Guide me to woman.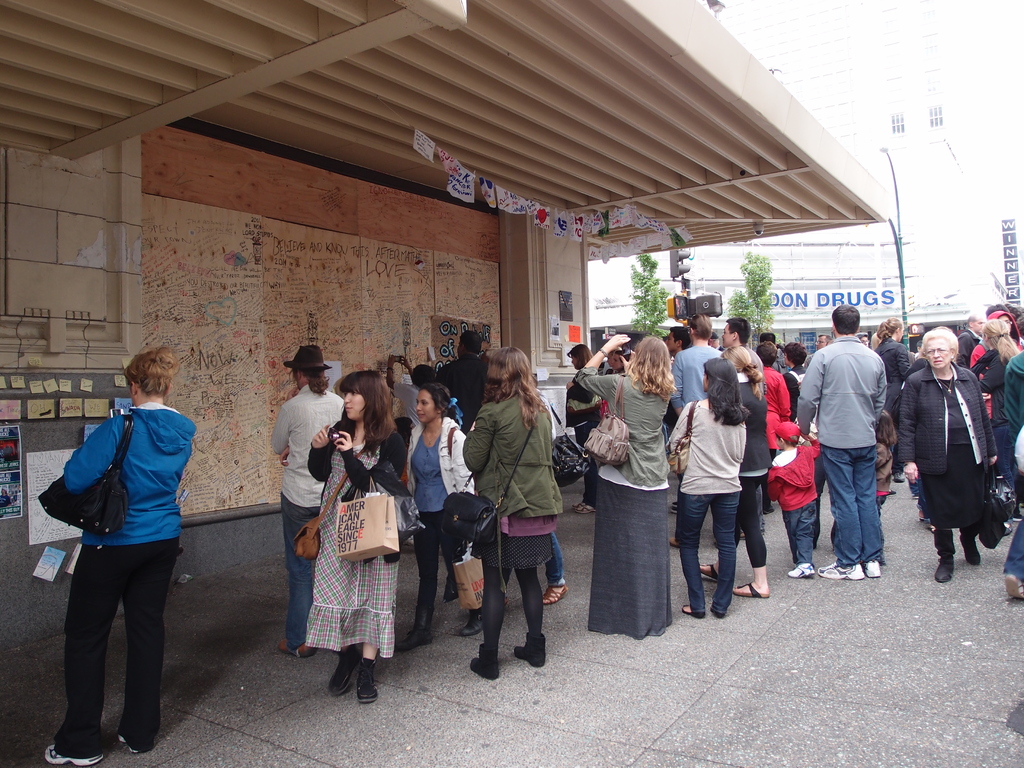
Guidance: x1=886 y1=320 x2=1000 y2=576.
